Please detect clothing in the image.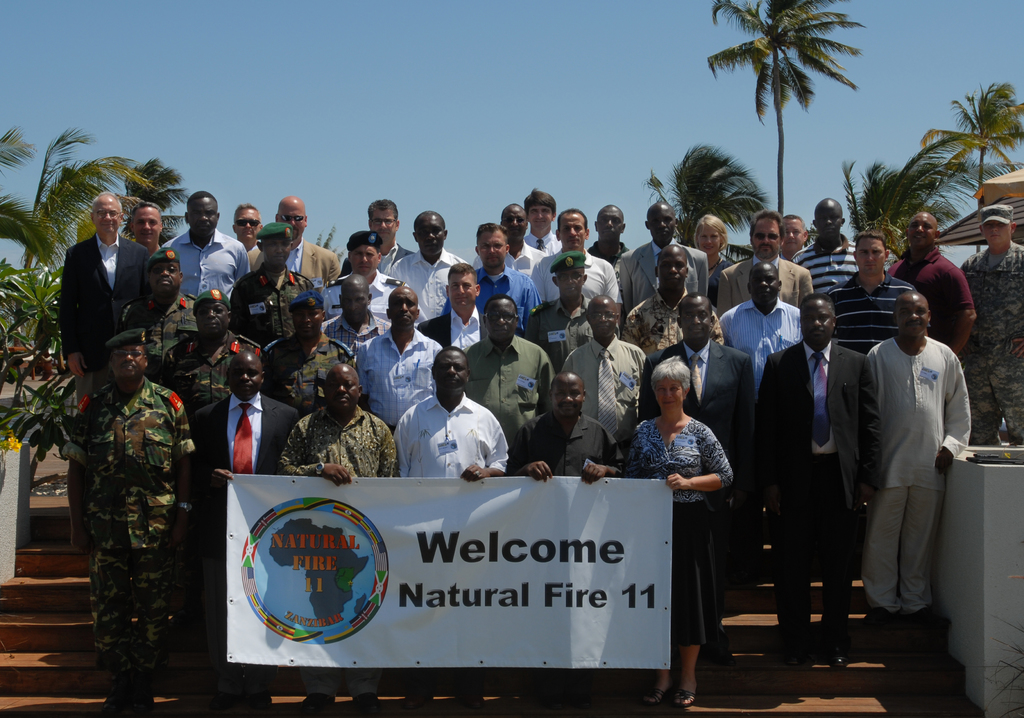
rect(231, 257, 324, 346).
